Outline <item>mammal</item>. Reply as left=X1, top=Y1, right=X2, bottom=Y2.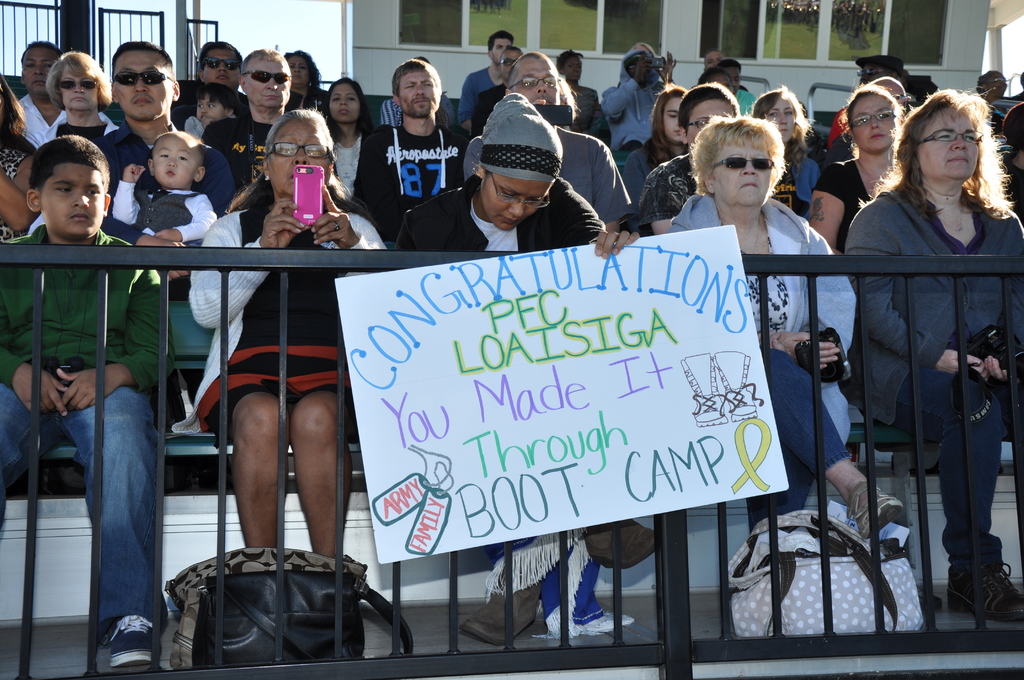
left=364, top=56, right=474, bottom=243.
